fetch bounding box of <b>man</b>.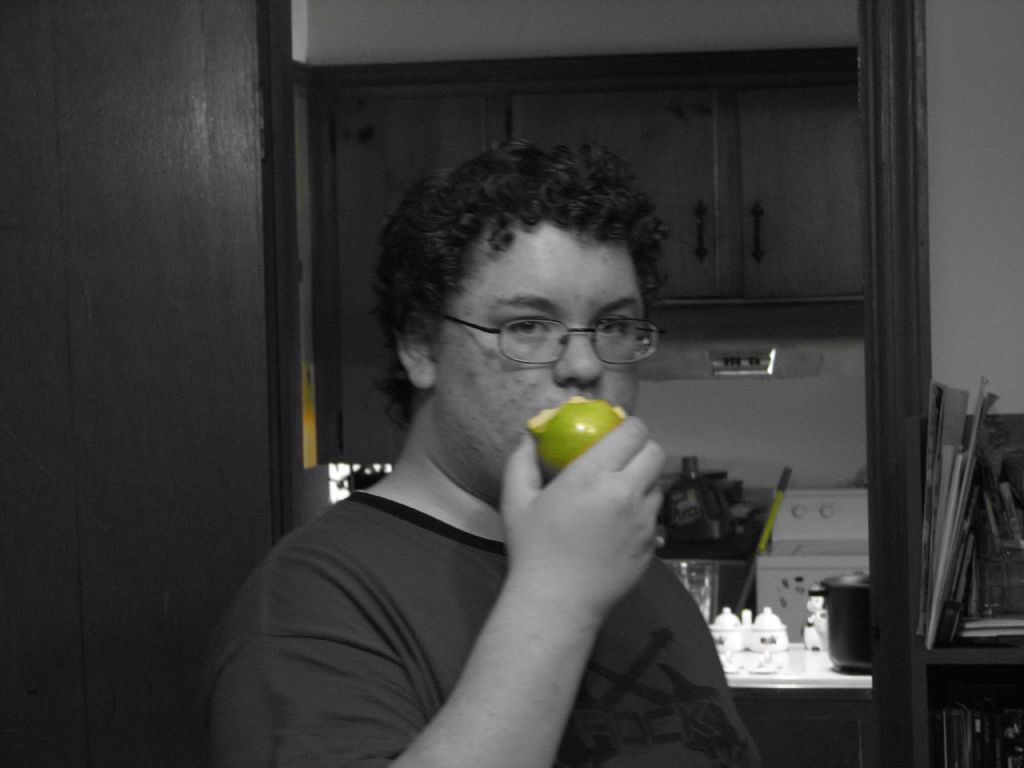
Bbox: 223/140/826/746.
